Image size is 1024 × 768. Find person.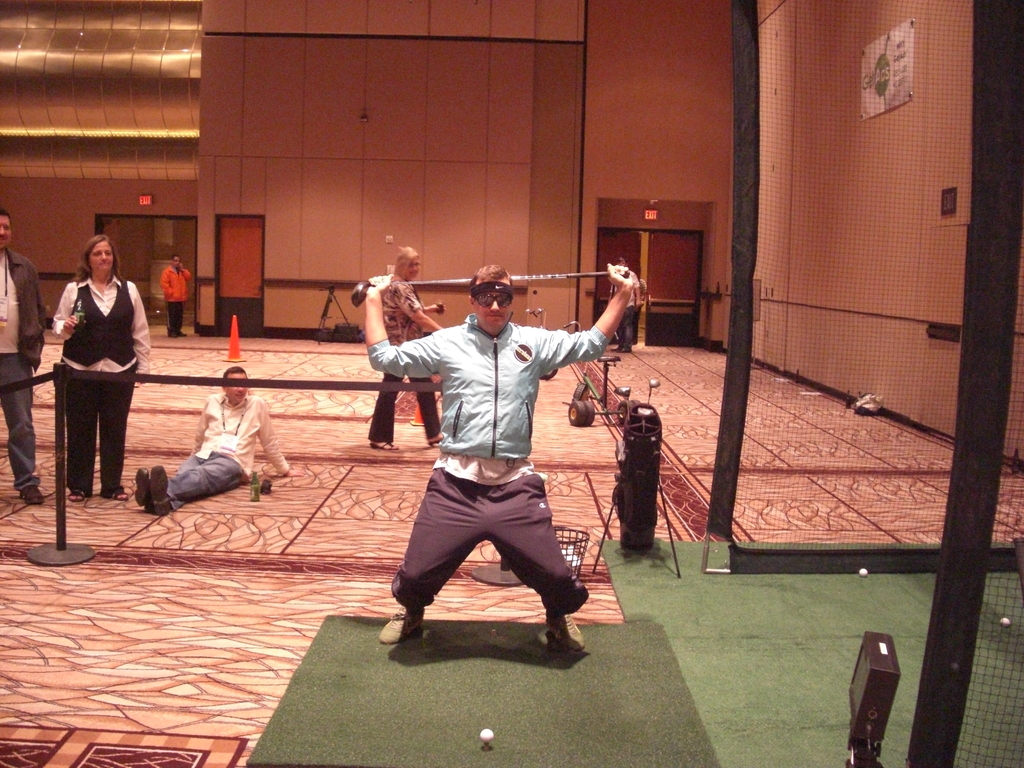
[x1=0, y1=211, x2=47, y2=499].
